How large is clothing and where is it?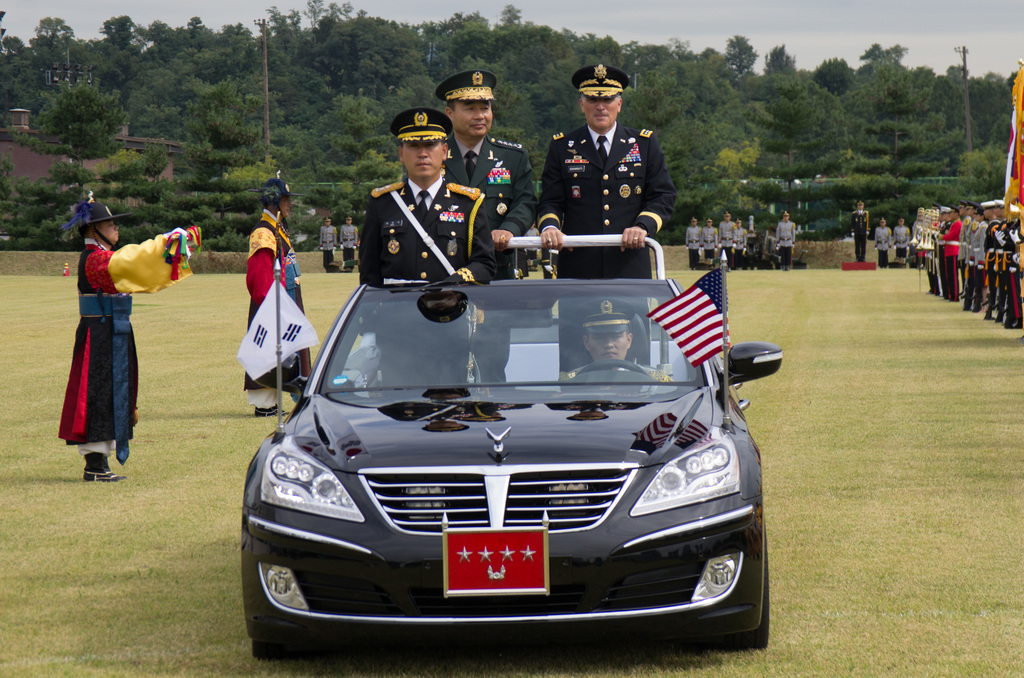
Bounding box: (895,229,909,261).
